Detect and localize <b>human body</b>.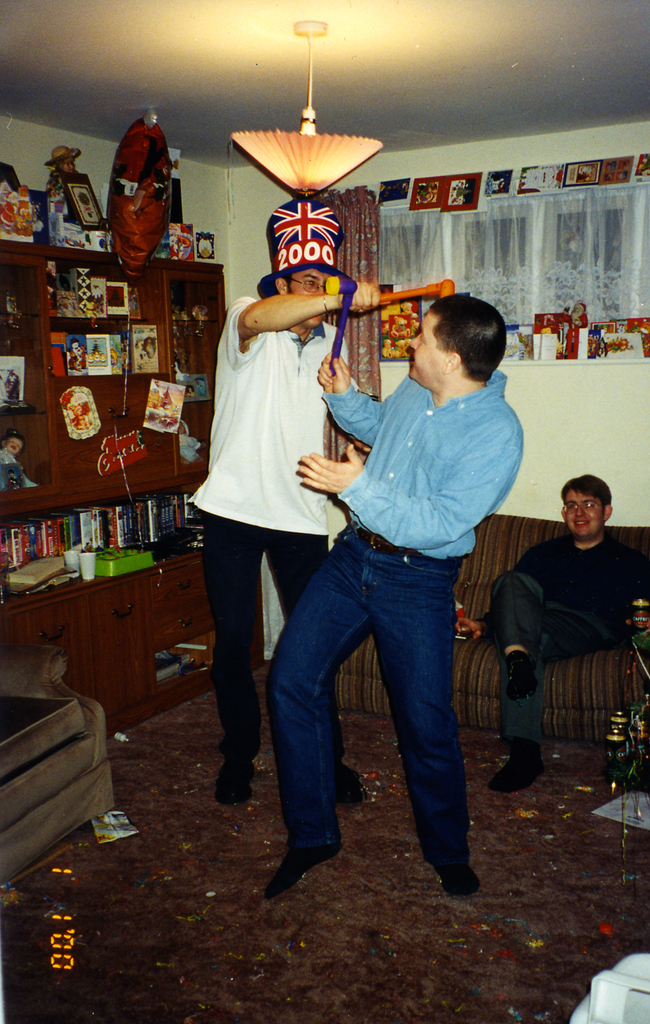
Localized at box=[265, 292, 477, 900].
